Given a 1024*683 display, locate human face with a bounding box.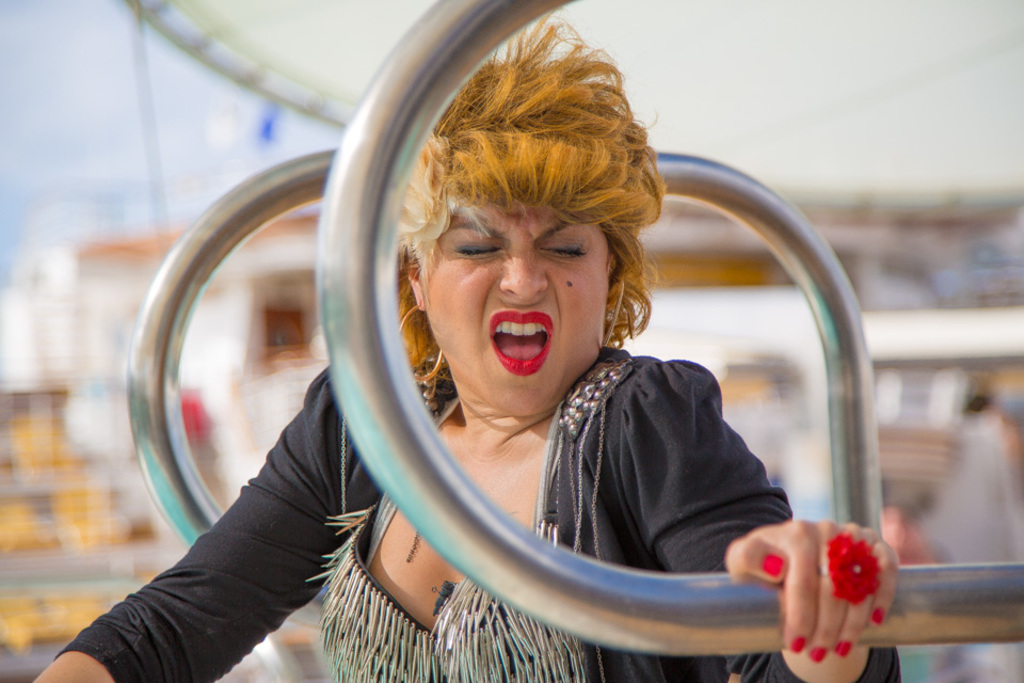
Located: [left=423, top=159, right=630, bottom=408].
